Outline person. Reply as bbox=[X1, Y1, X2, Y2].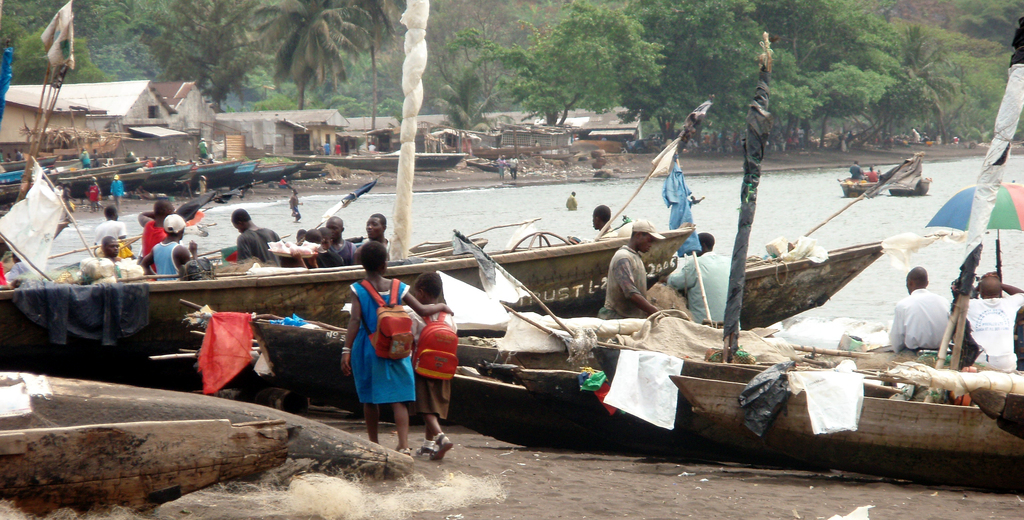
bbox=[882, 264, 948, 350].
